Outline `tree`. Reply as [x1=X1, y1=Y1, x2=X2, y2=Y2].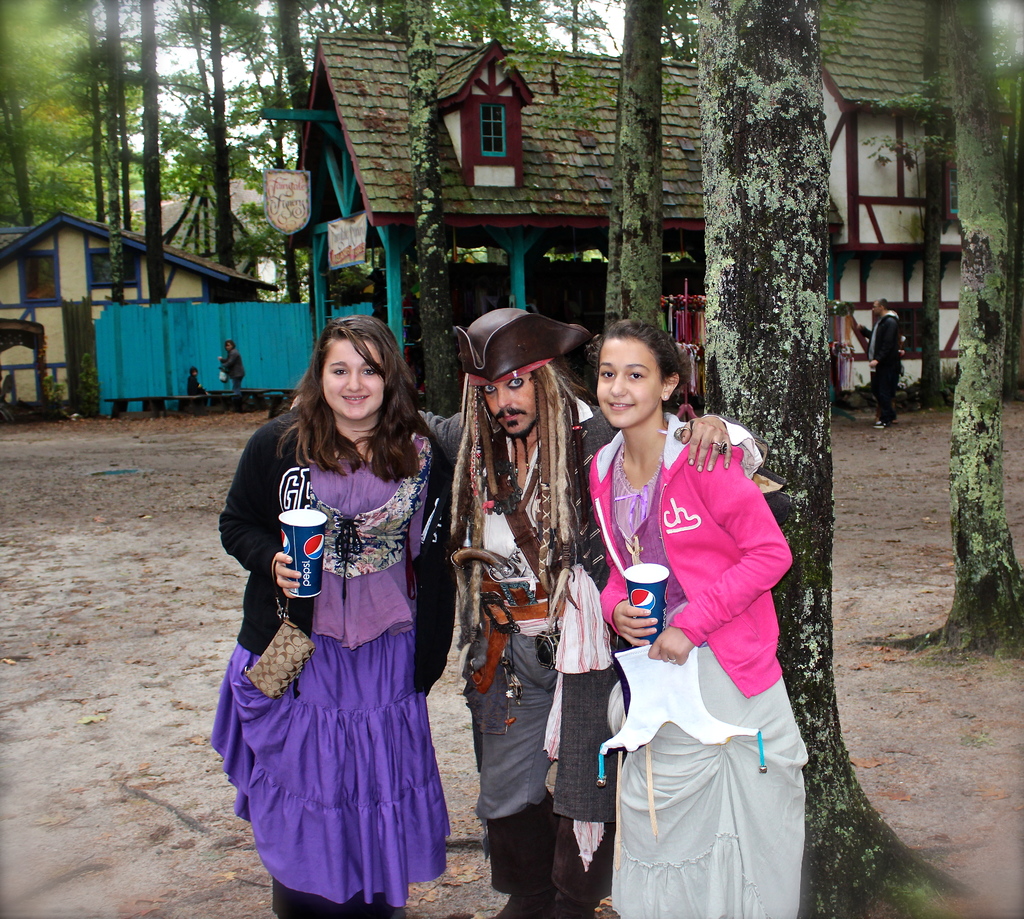
[x1=884, y1=0, x2=1021, y2=654].
